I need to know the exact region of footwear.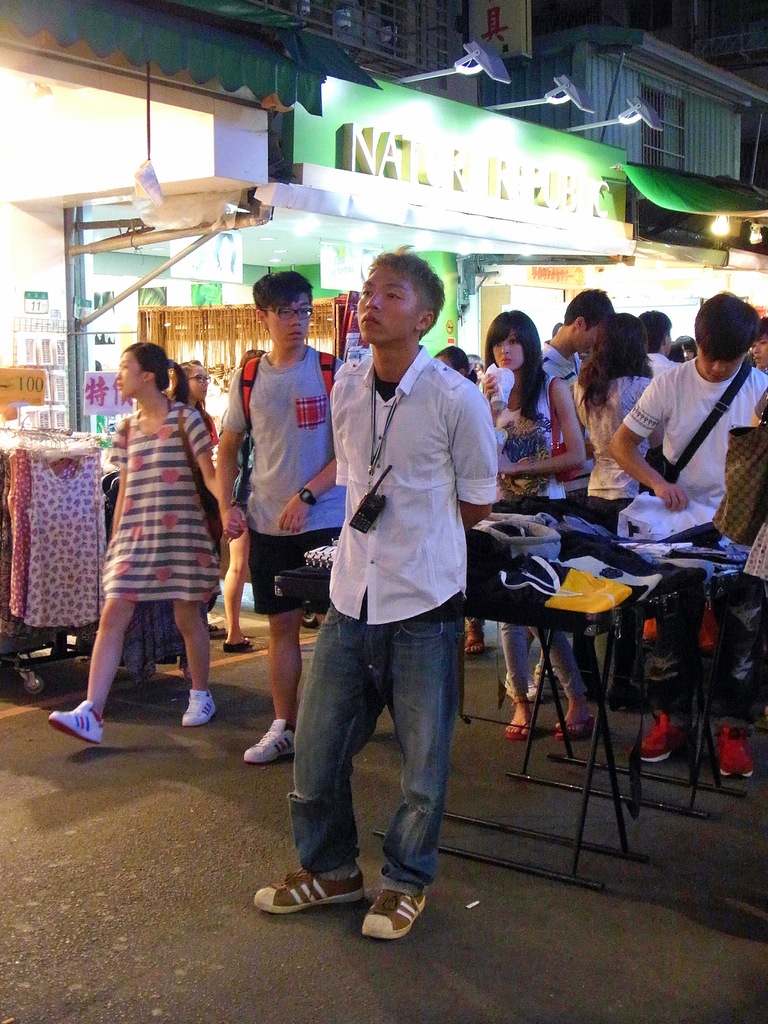
Region: [358, 881, 431, 945].
